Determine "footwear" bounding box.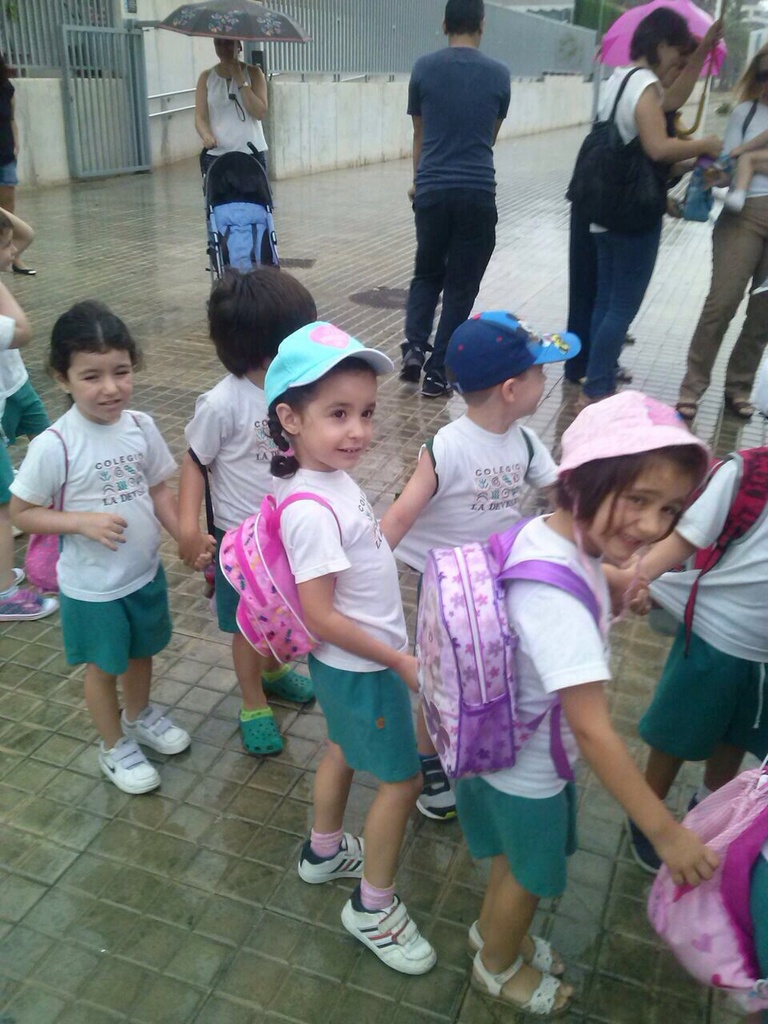
Determined: BBox(126, 703, 186, 758).
